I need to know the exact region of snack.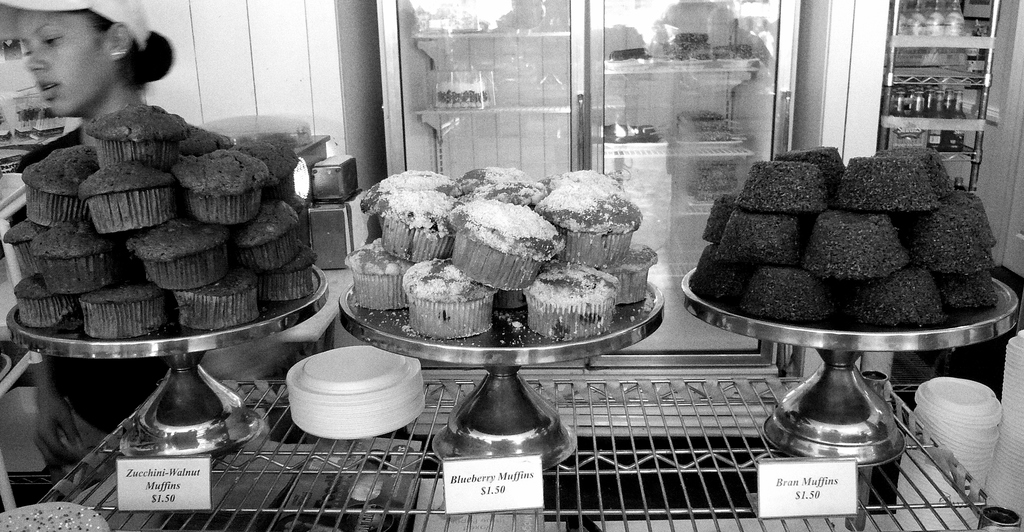
Region: crop(182, 263, 257, 323).
